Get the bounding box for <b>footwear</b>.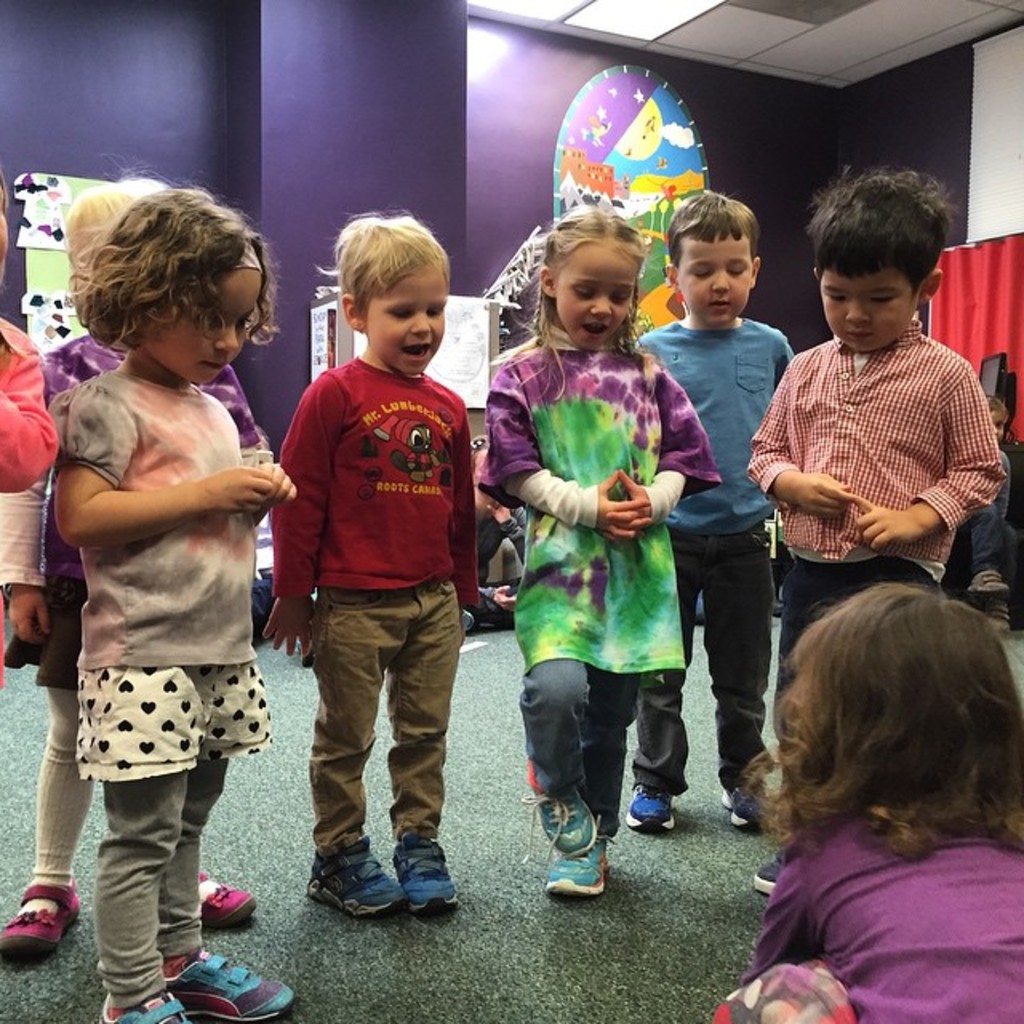
[left=626, top=787, right=683, bottom=840].
